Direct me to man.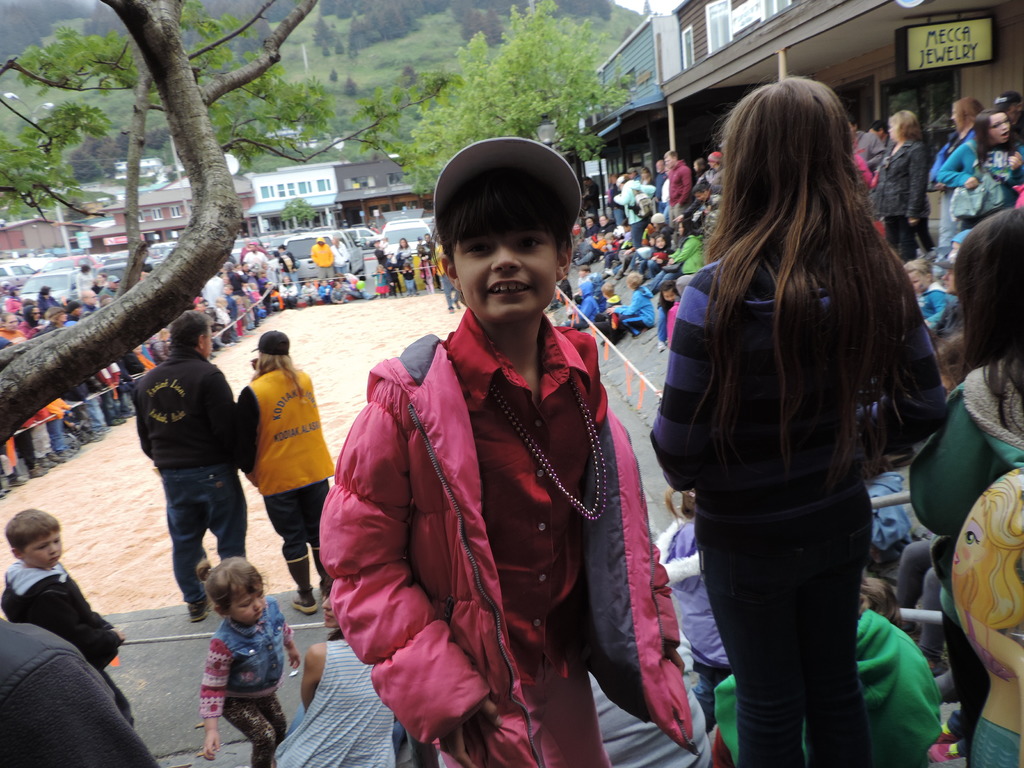
Direction: <bbox>665, 152, 691, 212</bbox>.
